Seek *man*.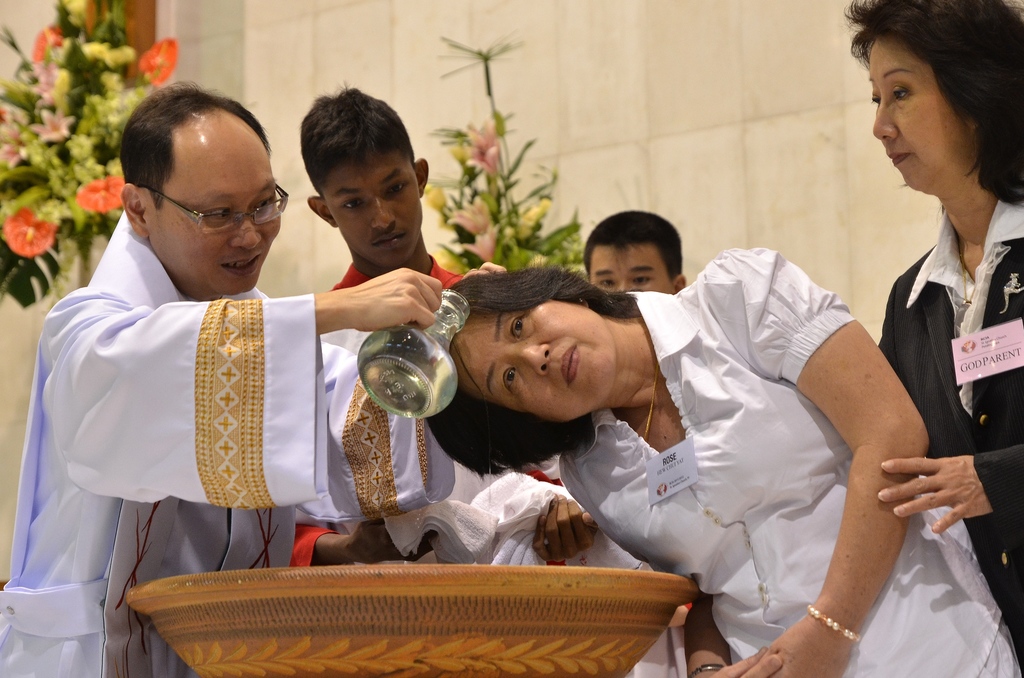
detection(0, 78, 511, 677).
